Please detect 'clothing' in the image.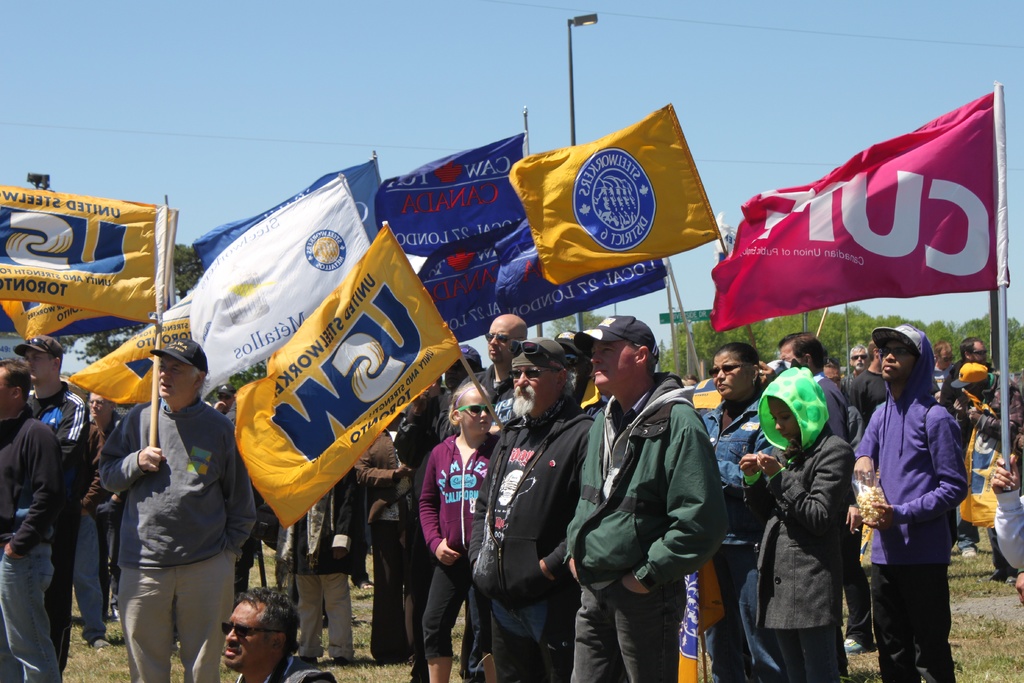
bbox=(0, 409, 66, 682).
